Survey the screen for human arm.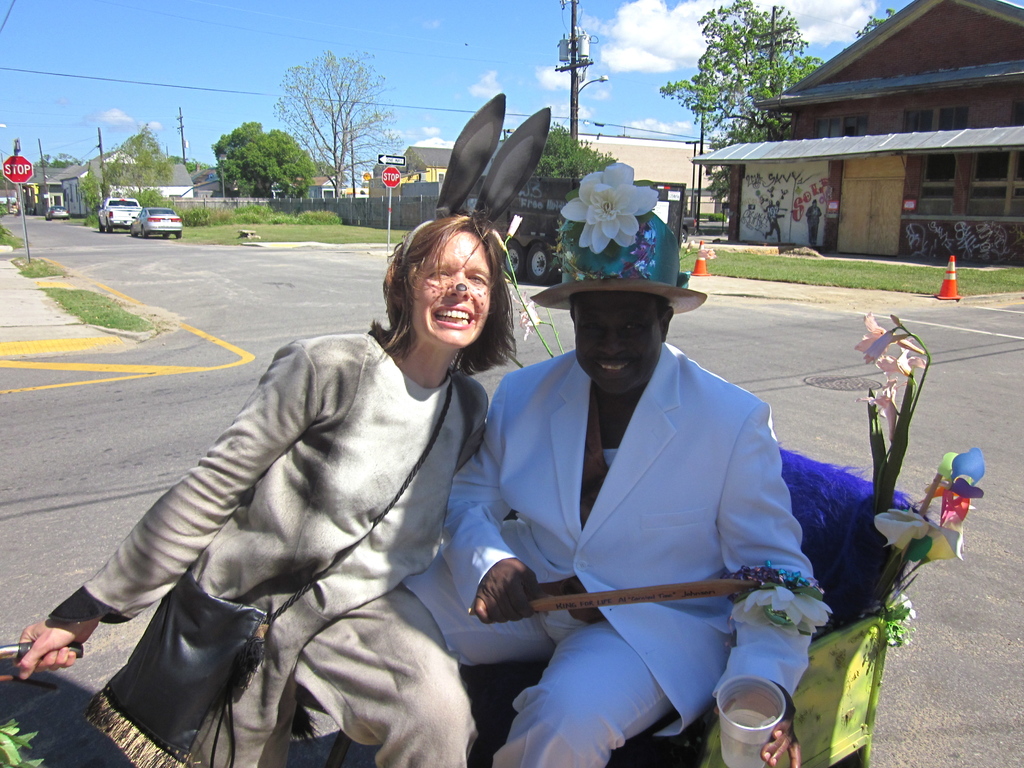
Survey found: crop(22, 614, 102, 679).
